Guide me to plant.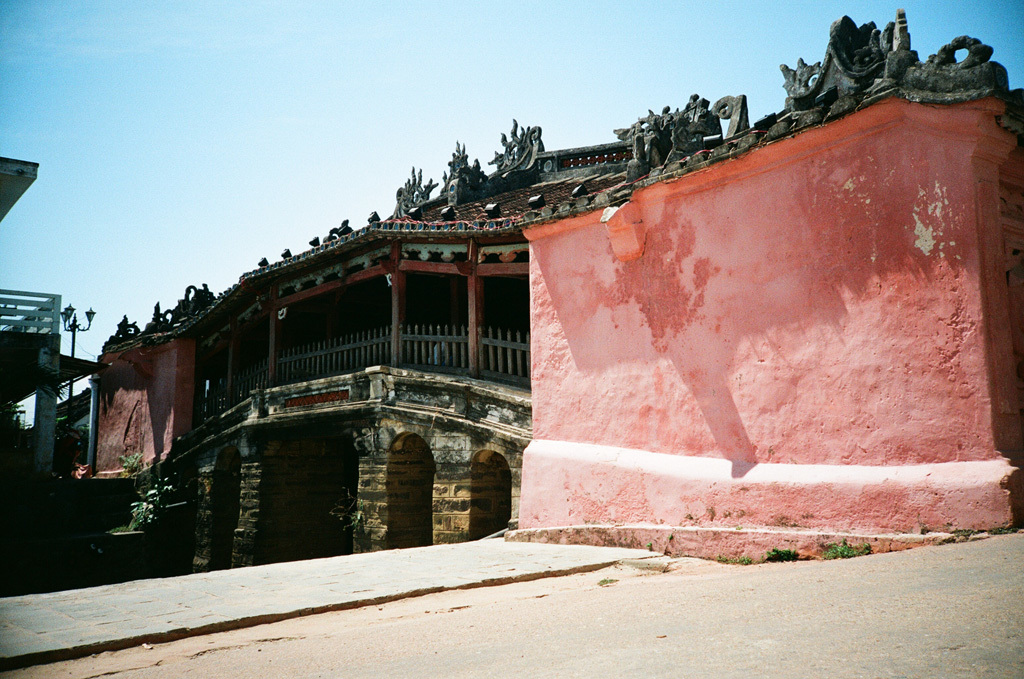
Guidance: (left=118, top=453, right=169, bottom=530).
